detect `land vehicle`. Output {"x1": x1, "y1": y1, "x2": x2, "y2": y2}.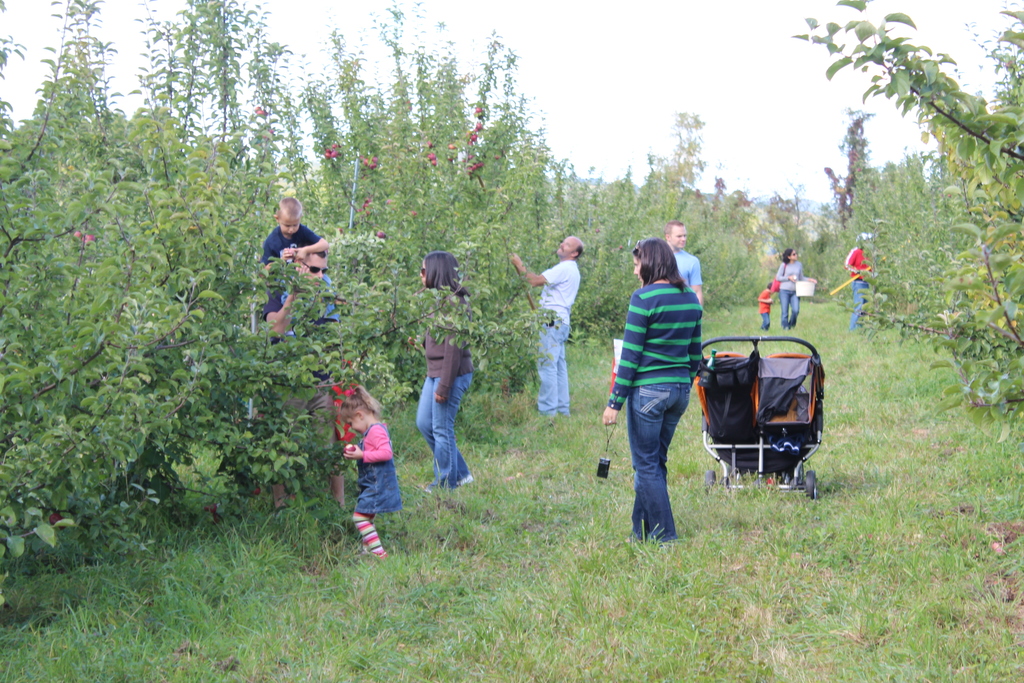
{"x1": 682, "y1": 322, "x2": 840, "y2": 509}.
